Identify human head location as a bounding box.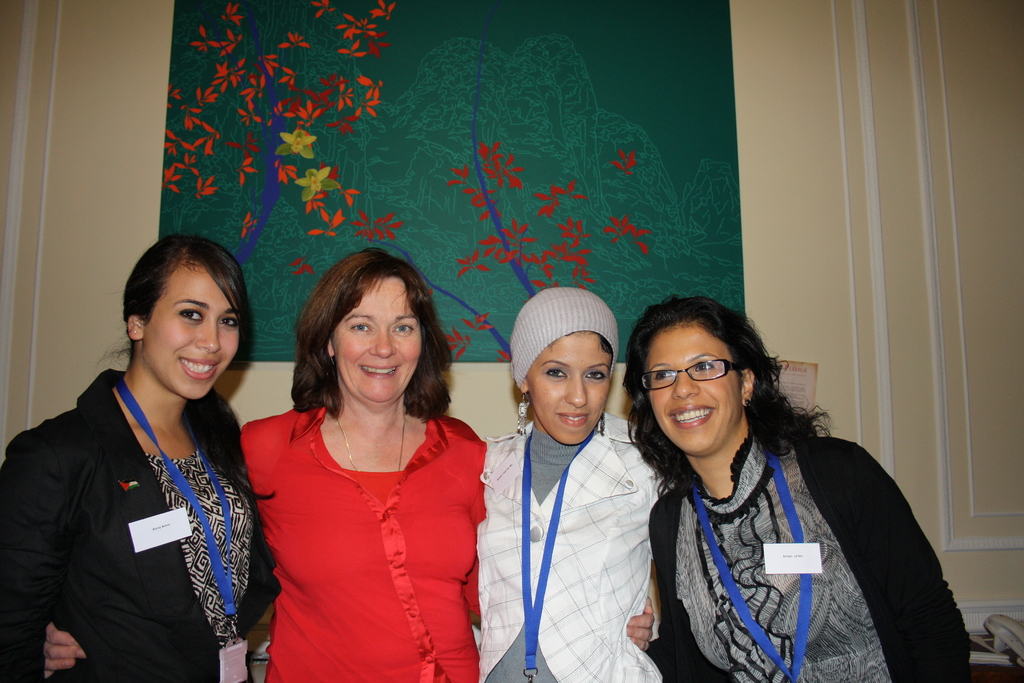
x1=297 y1=254 x2=439 y2=399.
